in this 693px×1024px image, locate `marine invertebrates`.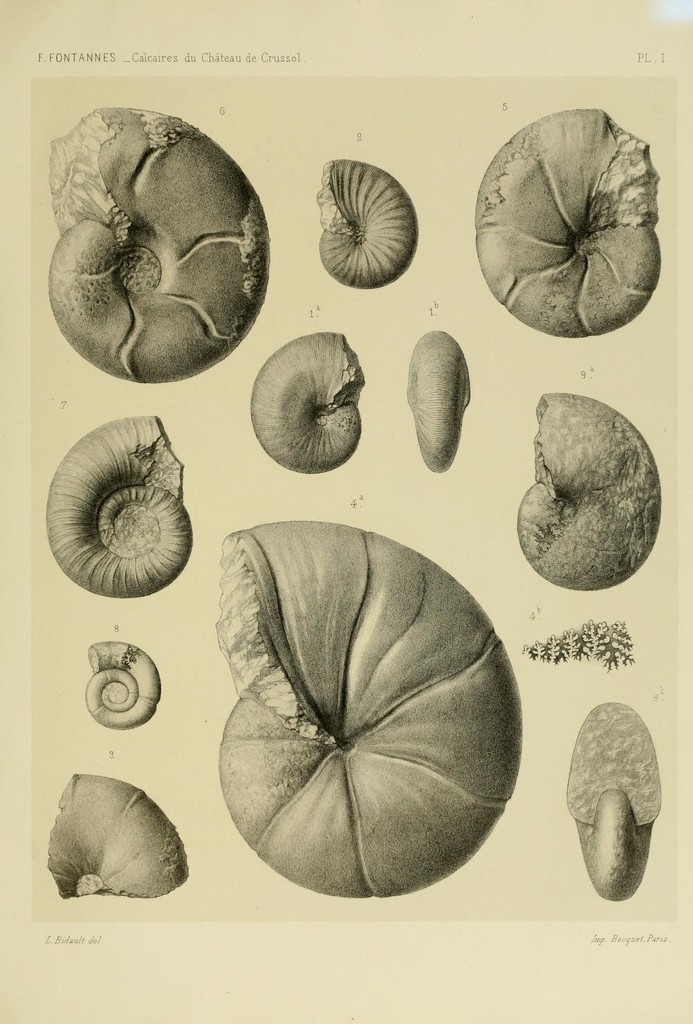
Bounding box: (513,390,665,593).
